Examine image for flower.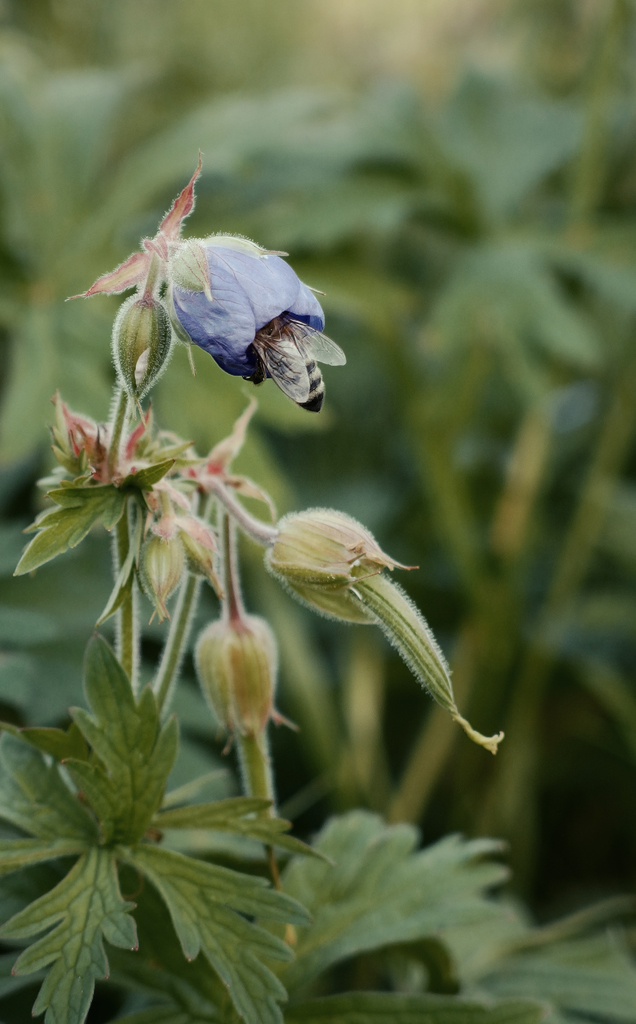
Examination result: l=266, t=499, r=416, b=612.
